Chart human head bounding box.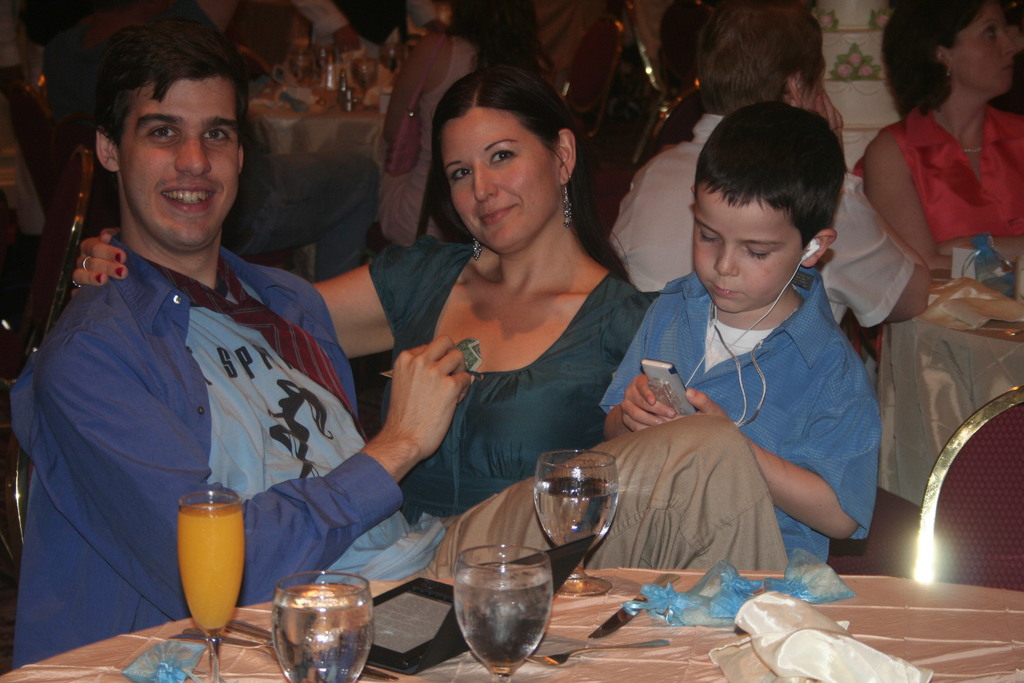
Charted: [left=880, top=0, right=1019, bottom=101].
